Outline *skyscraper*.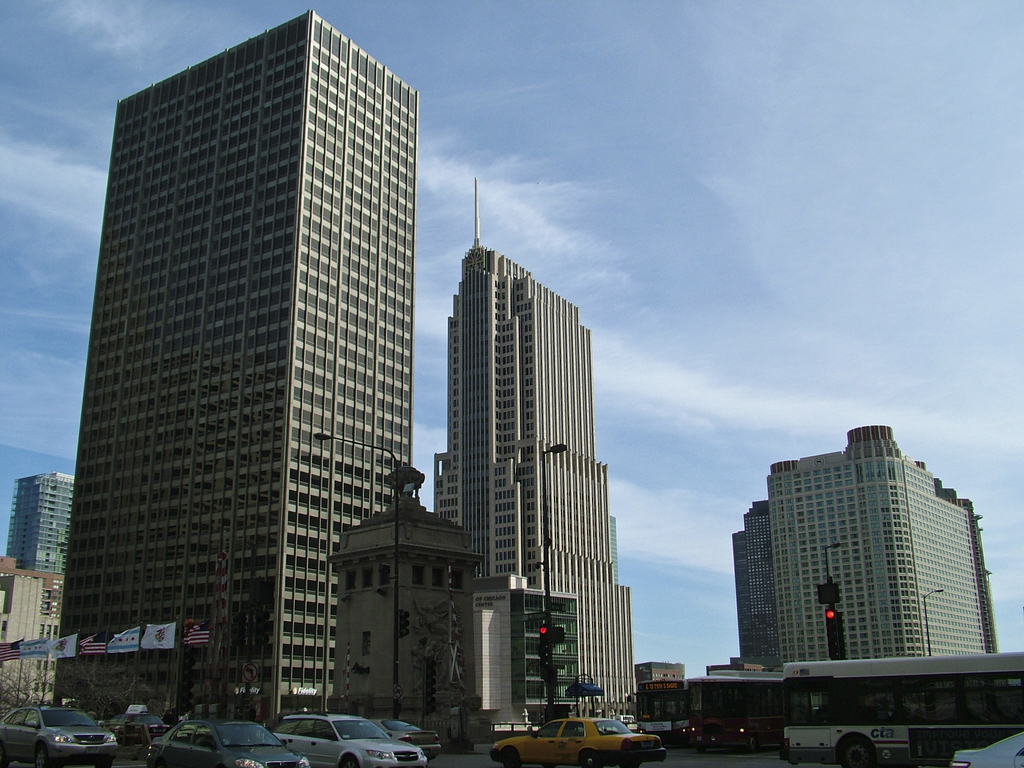
Outline: bbox(51, 10, 420, 729).
